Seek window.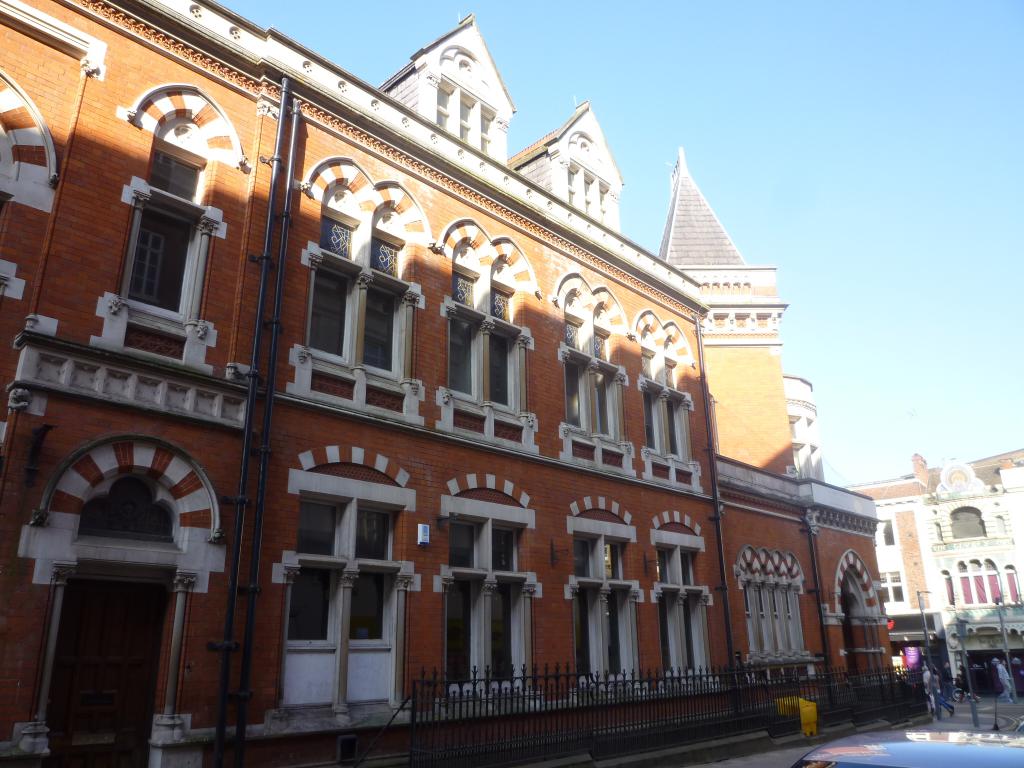
select_region(432, 88, 451, 128).
